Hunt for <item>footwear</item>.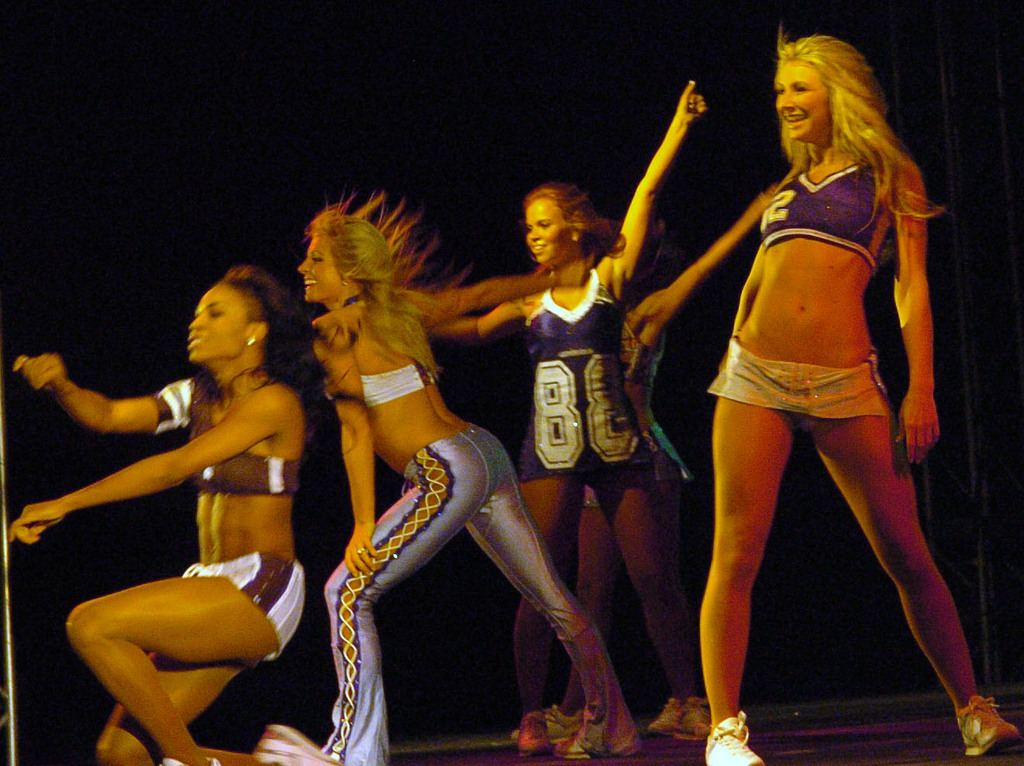
Hunted down at [157, 759, 222, 765].
